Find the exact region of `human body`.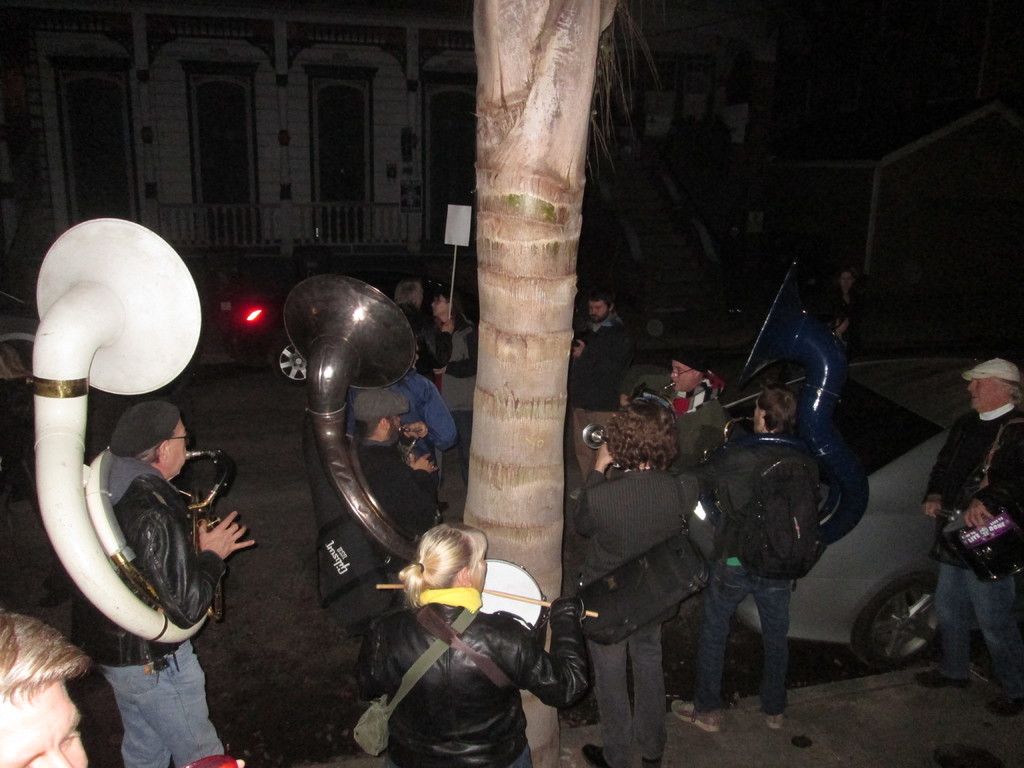
Exact region: 327:525:602:758.
